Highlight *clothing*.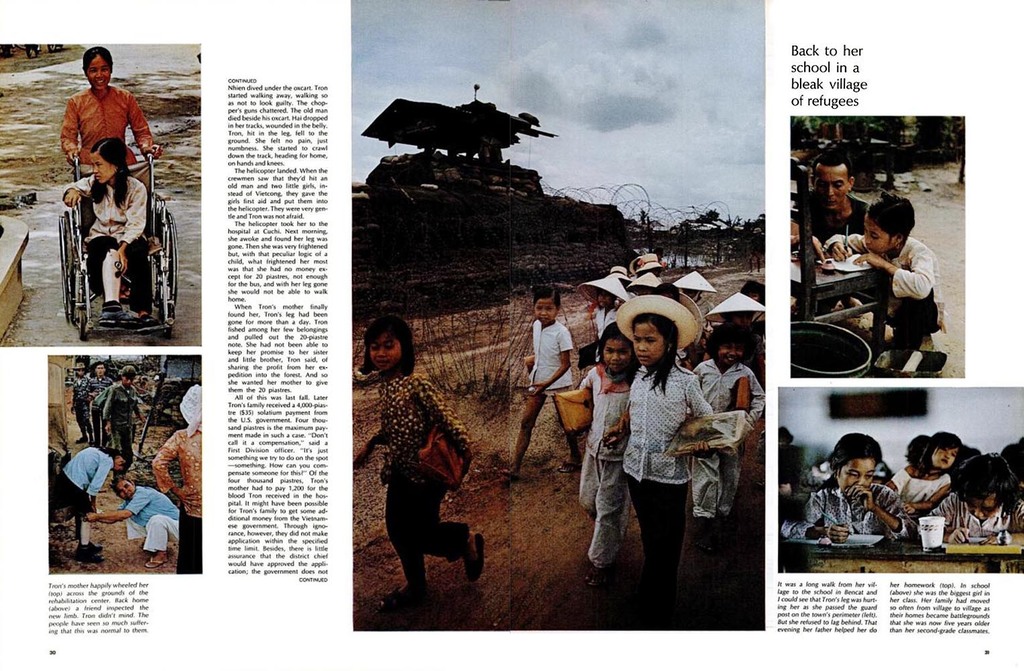
Highlighted region: [154, 428, 204, 578].
